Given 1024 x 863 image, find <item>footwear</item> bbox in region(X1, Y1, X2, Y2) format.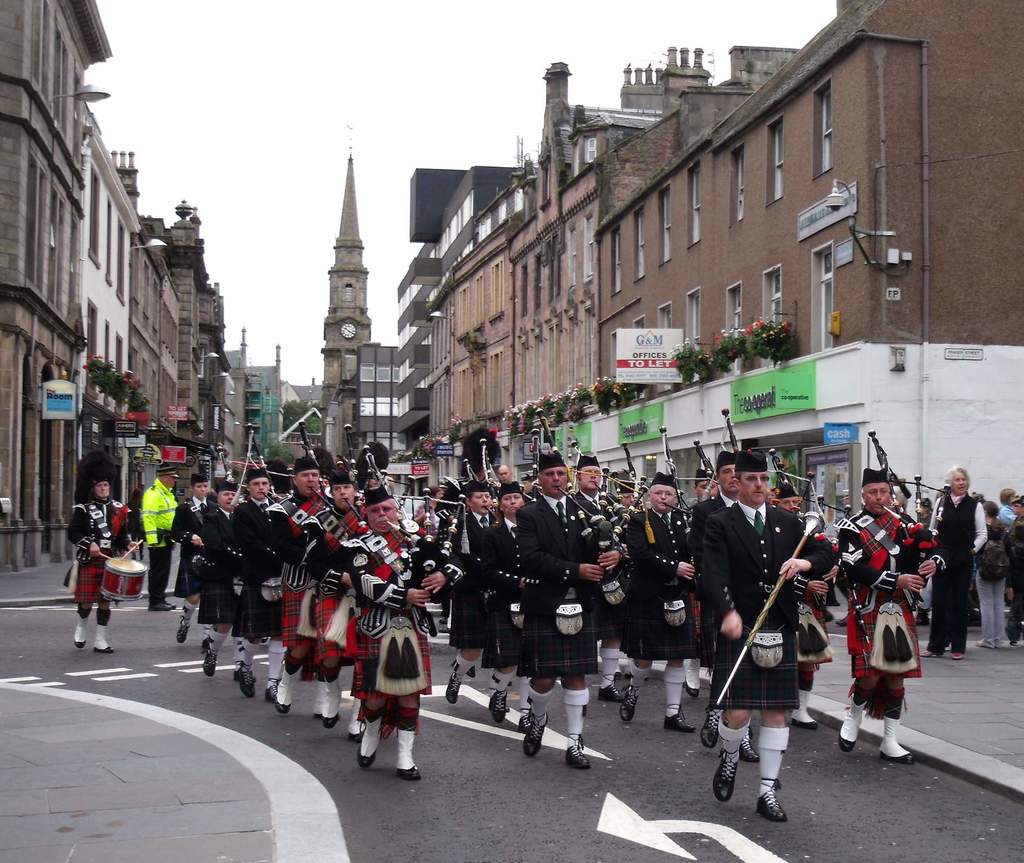
region(358, 715, 383, 768).
